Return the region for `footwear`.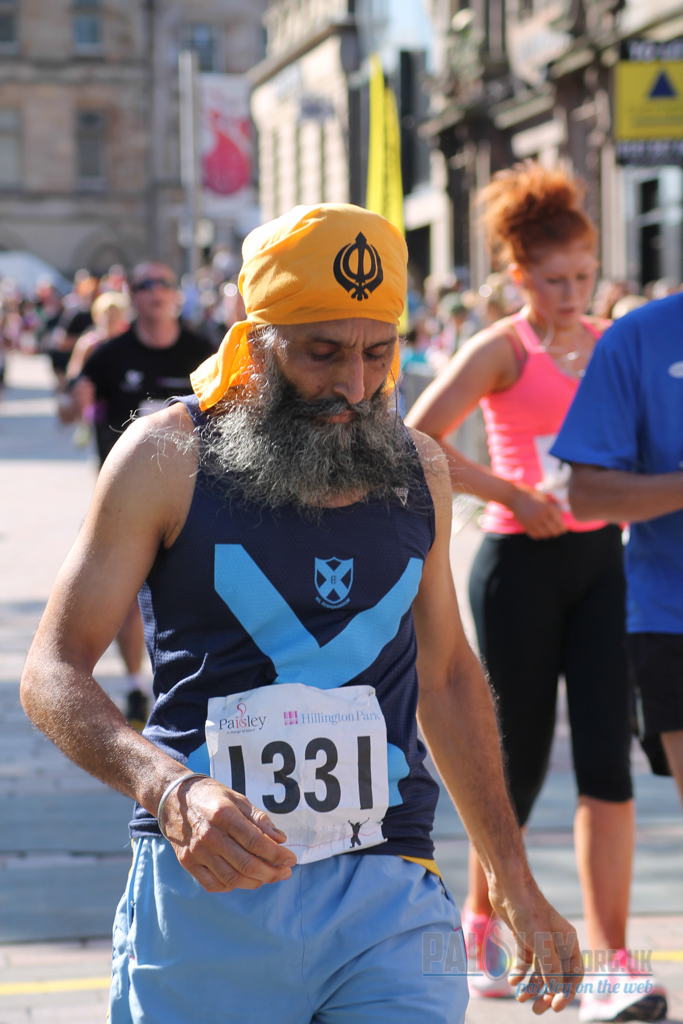
pyautogui.locateOnScreen(461, 917, 520, 1004).
